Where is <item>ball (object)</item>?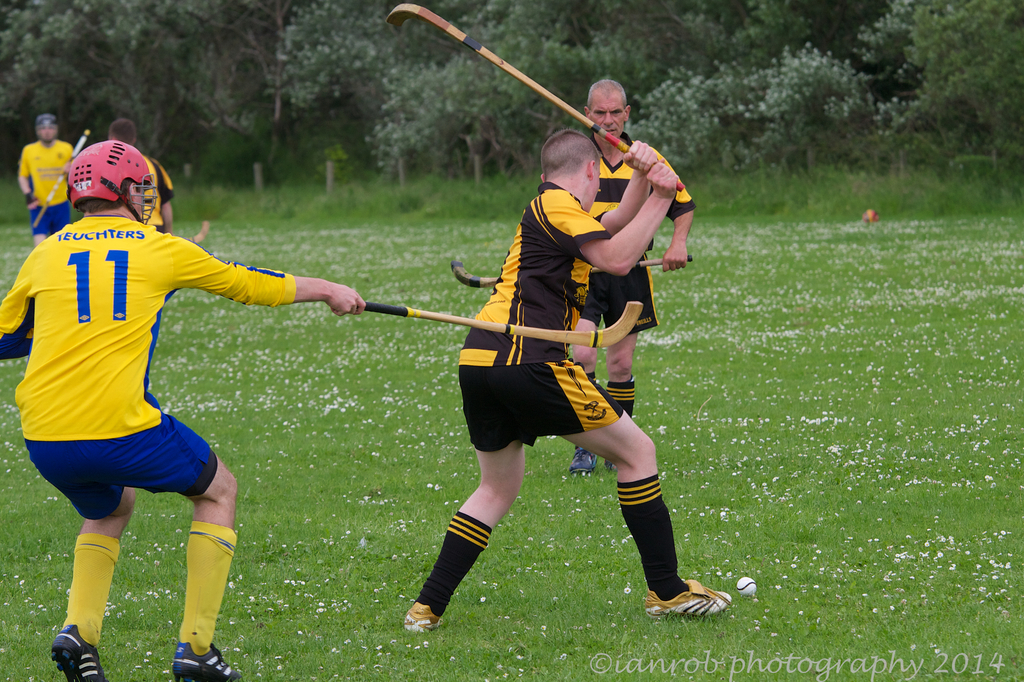
bbox=(737, 577, 756, 598).
